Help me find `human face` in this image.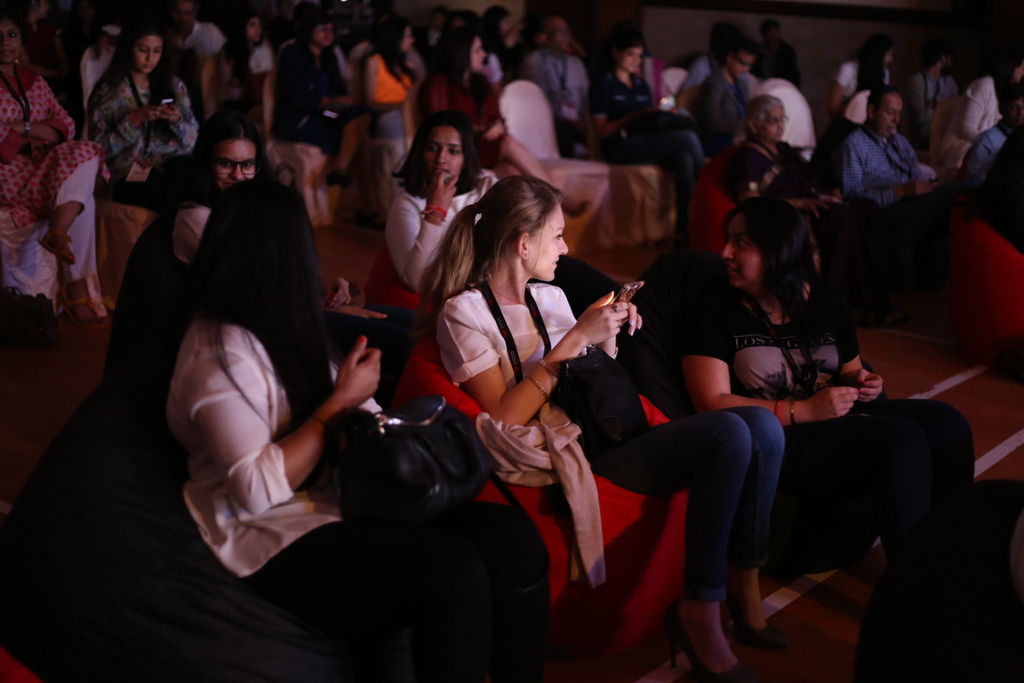
Found it: 762,104,785,141.
